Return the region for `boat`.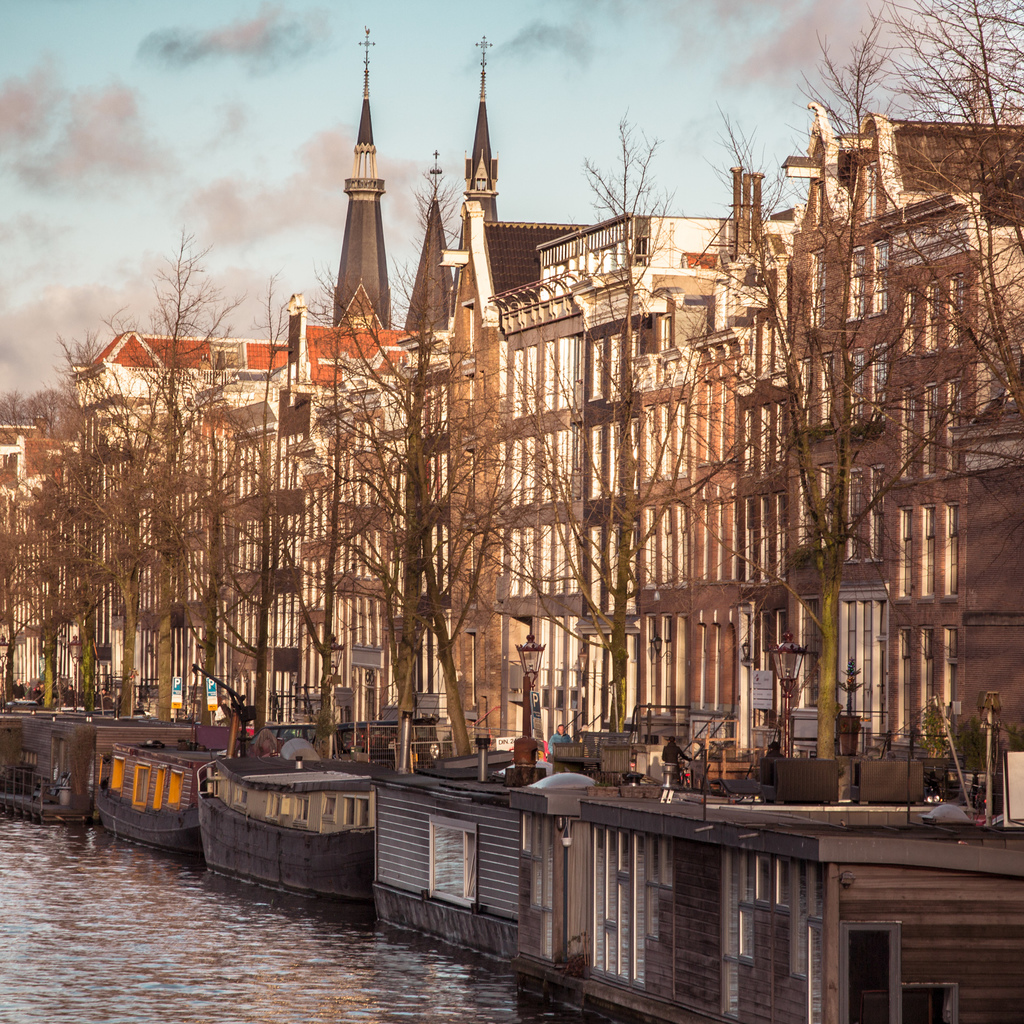
detection(79, 729, 255, 850).
